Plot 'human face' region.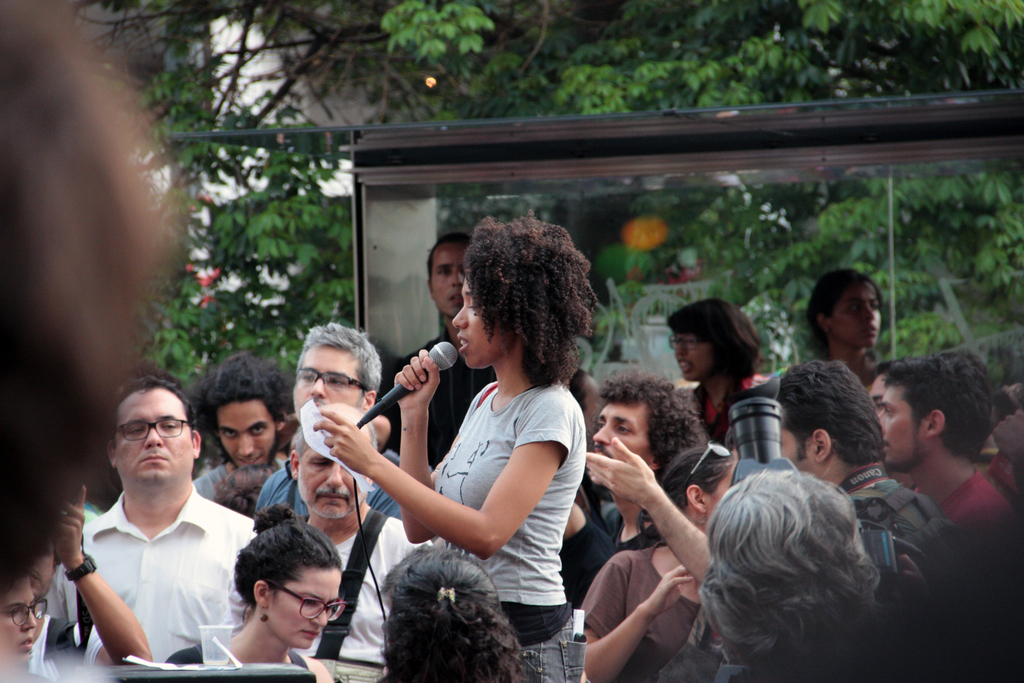
Plotted at 117/390/192/486.
